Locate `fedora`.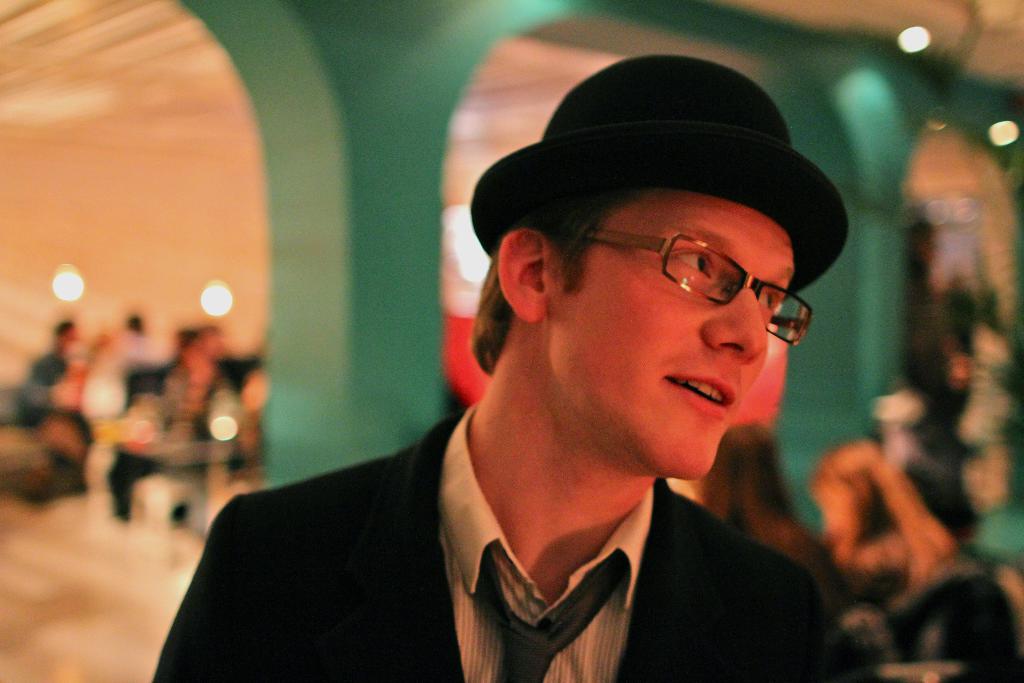
Bounding box: <bbox>468, 53, 850, 288</bbox>.
